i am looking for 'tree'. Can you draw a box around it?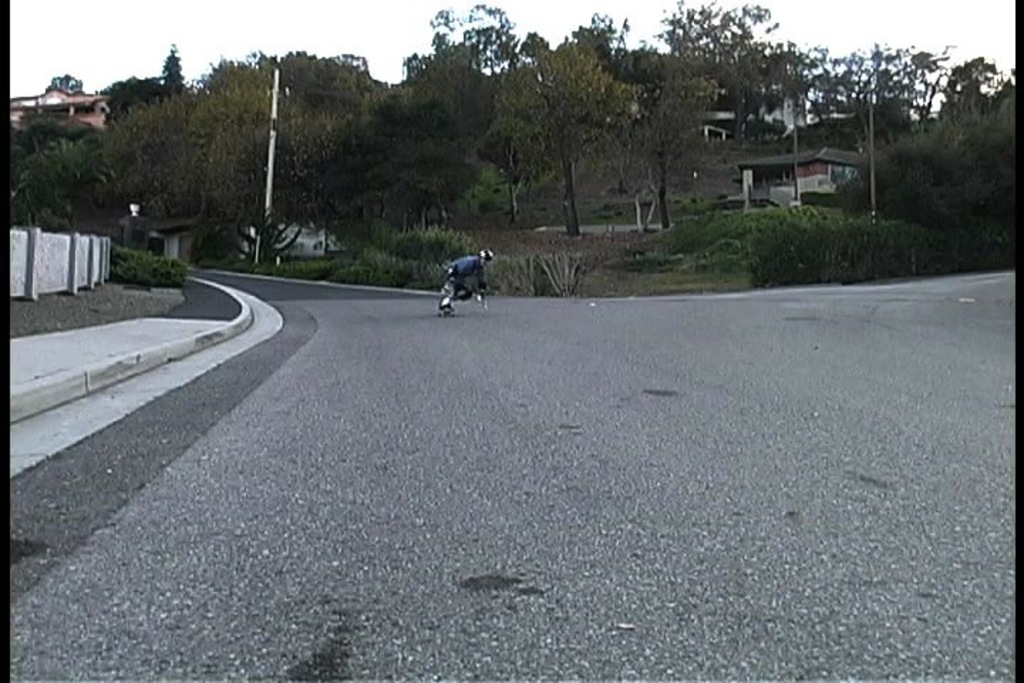
Sure, the bounding box is crop(890, 47, 942, 129).
